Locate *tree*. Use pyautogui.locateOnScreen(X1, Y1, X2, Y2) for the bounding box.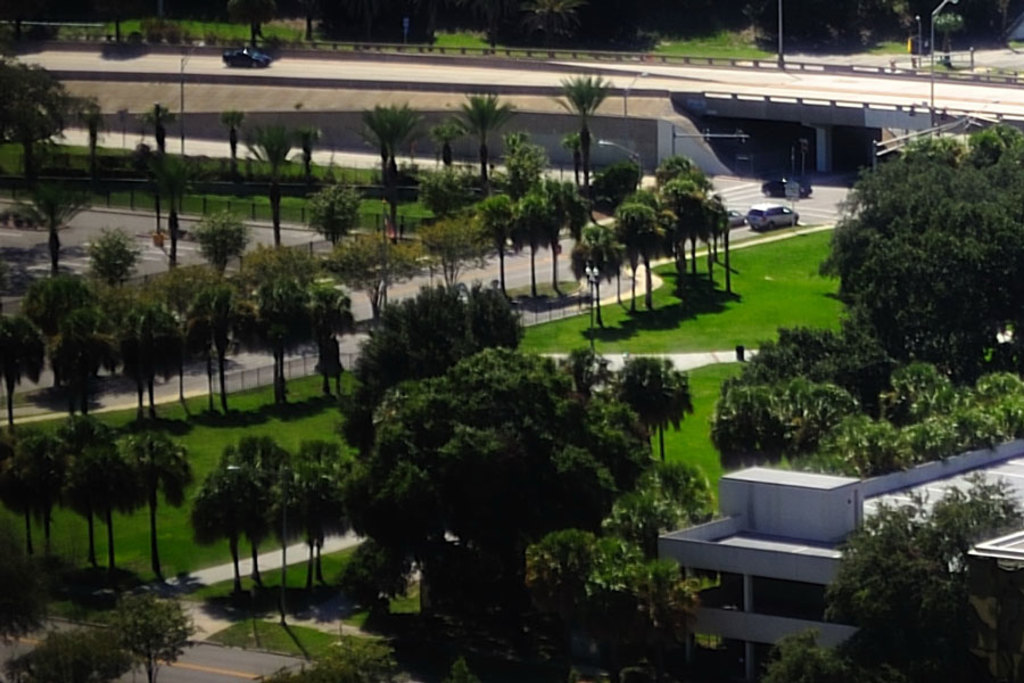
pyautogui.locateOnScreen(236, 114, 294, 268).
